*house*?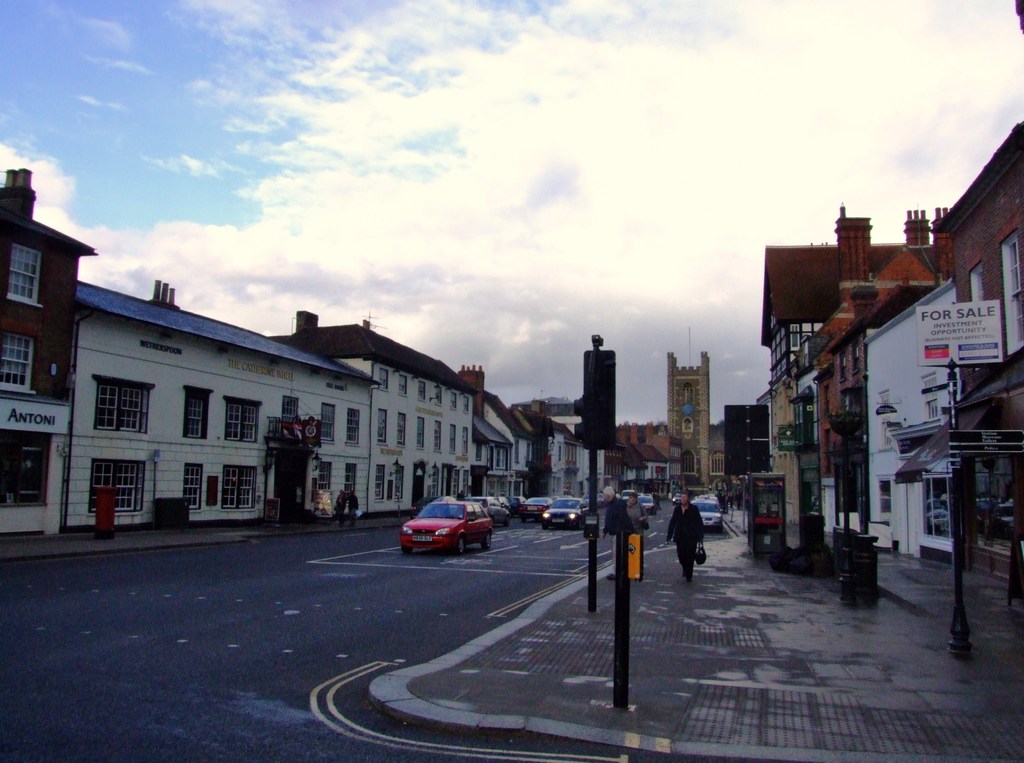
box(268, 303, 479, 524)
